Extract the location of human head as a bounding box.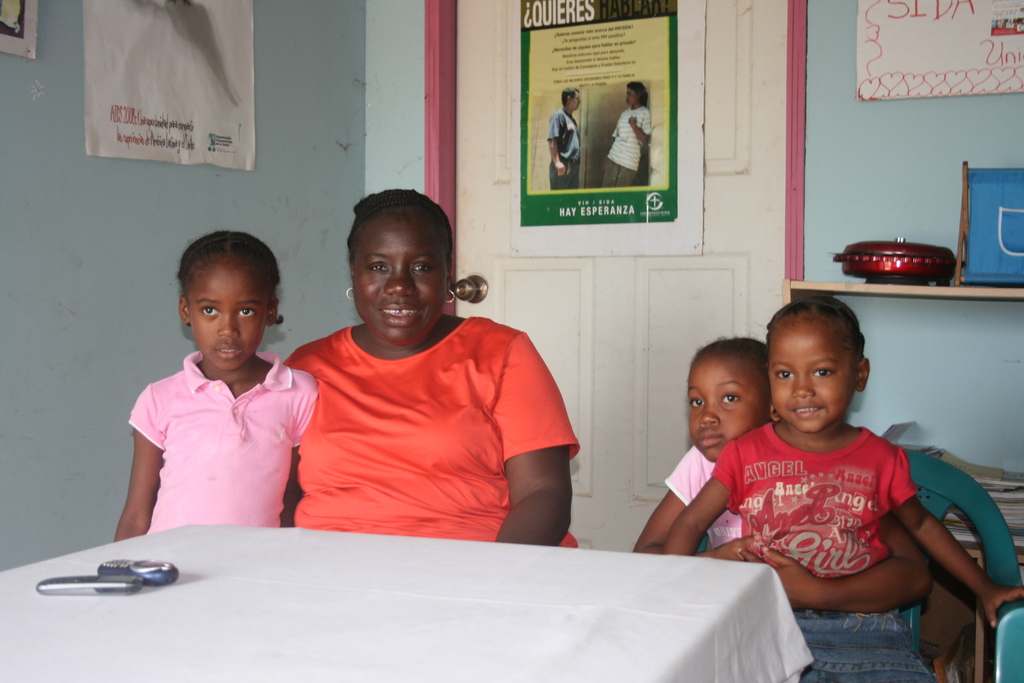
box(346, 187, 454, 346).
